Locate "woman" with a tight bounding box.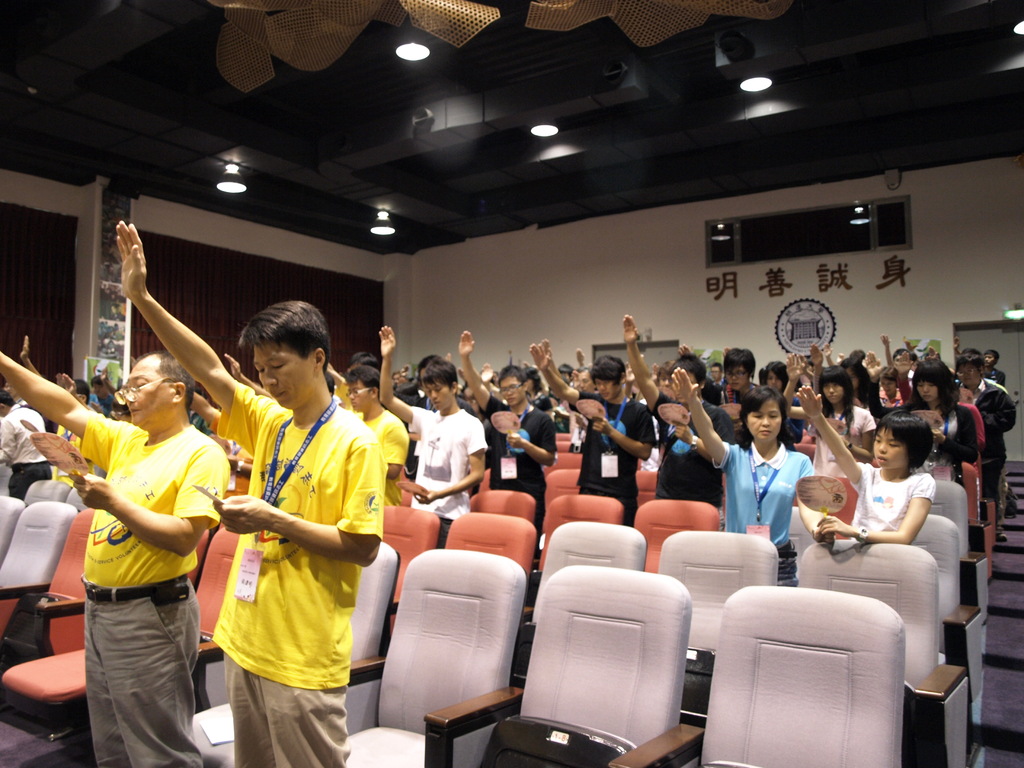
[left=911, top=362, right=975, bottom=493].
